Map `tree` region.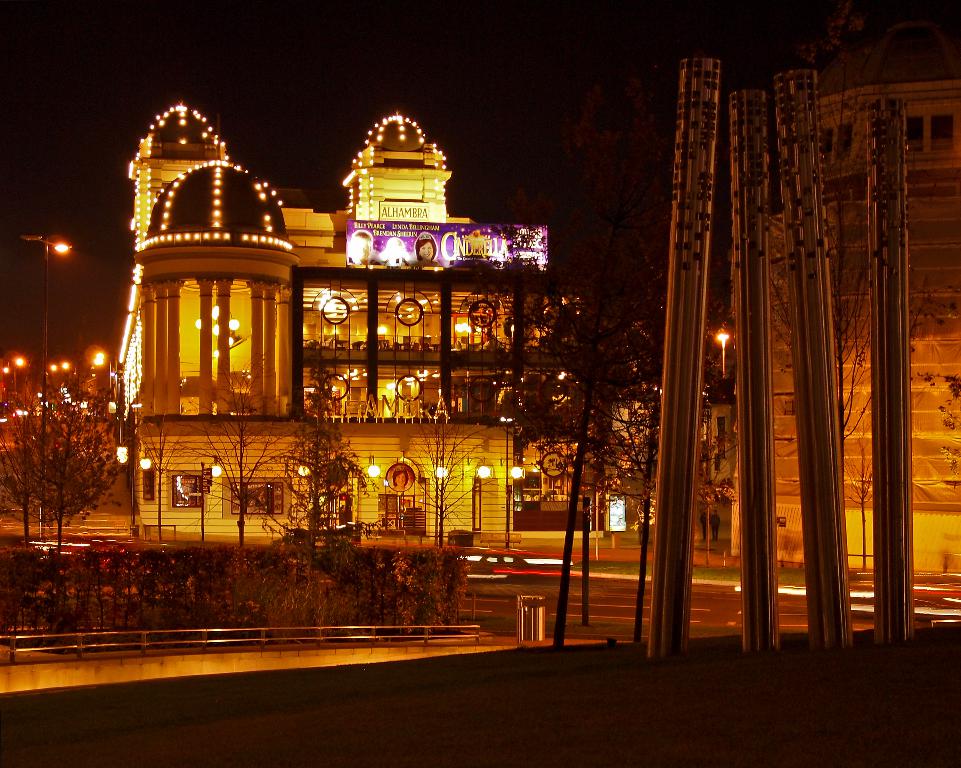
Mapped to box=[383, 377, 516, 564].
